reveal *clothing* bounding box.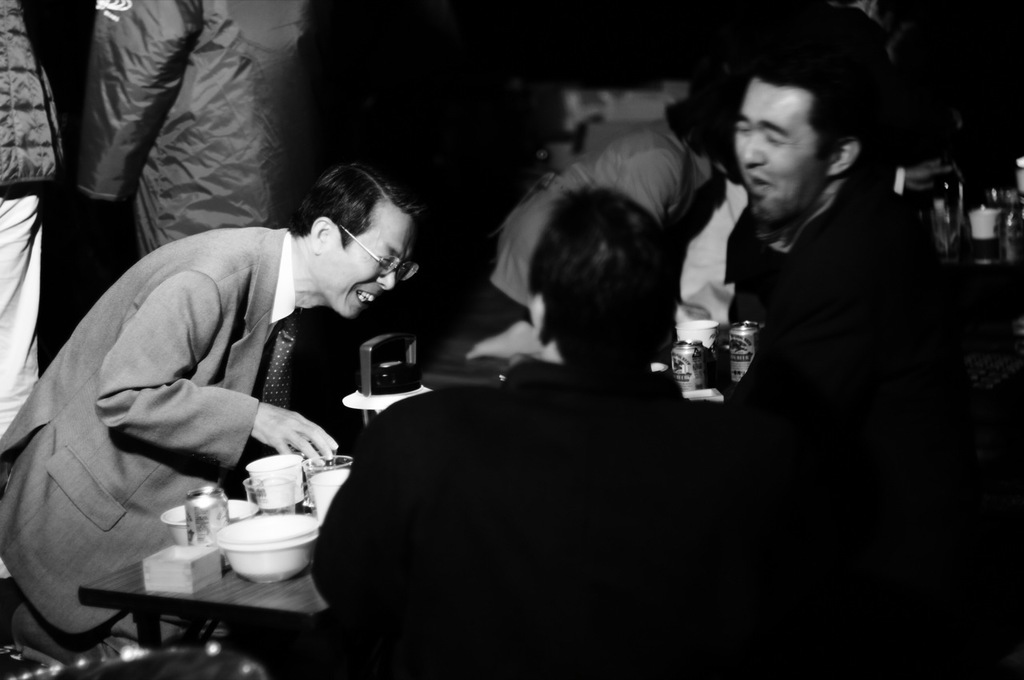
Revealed: [left=0, top=226, right=290, bottom=659].
